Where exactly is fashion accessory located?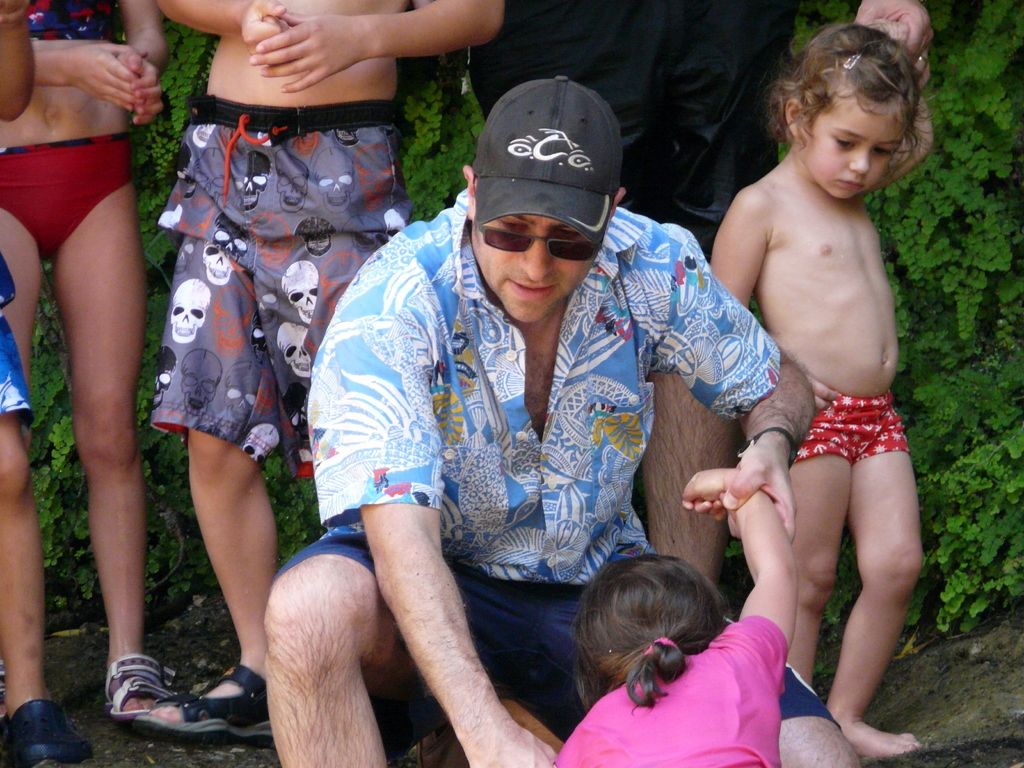
Its bounding box is <bbox>0, 684, 88, 767</bbox>.
